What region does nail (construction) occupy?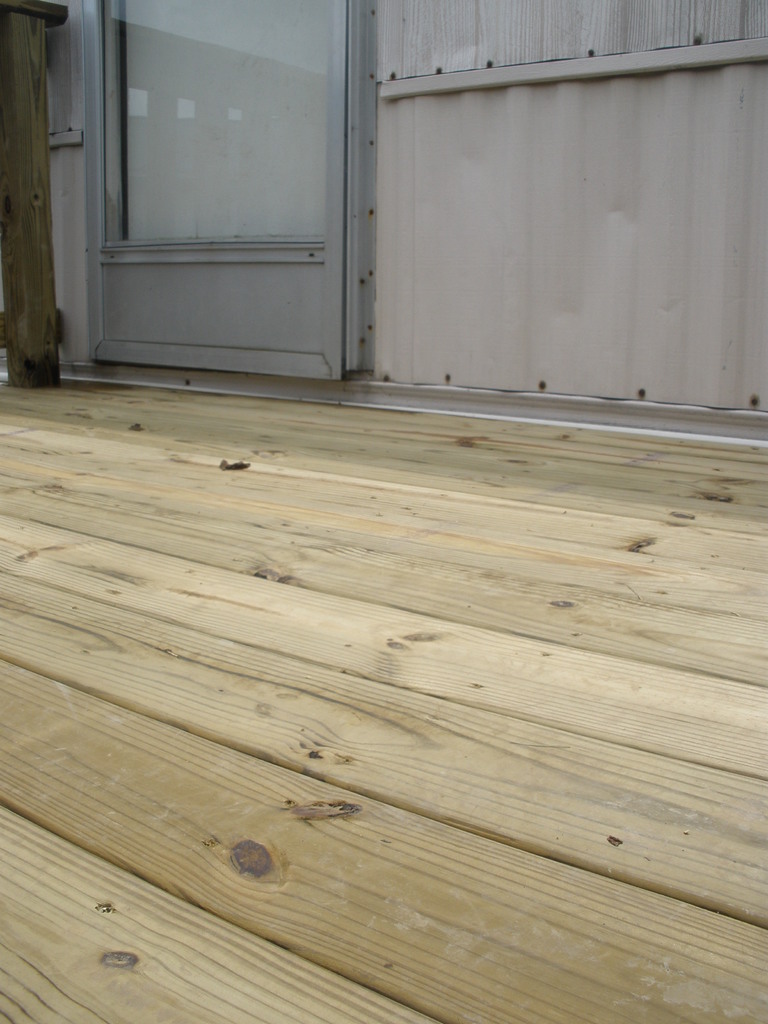
[534, 381, 543, 396].
